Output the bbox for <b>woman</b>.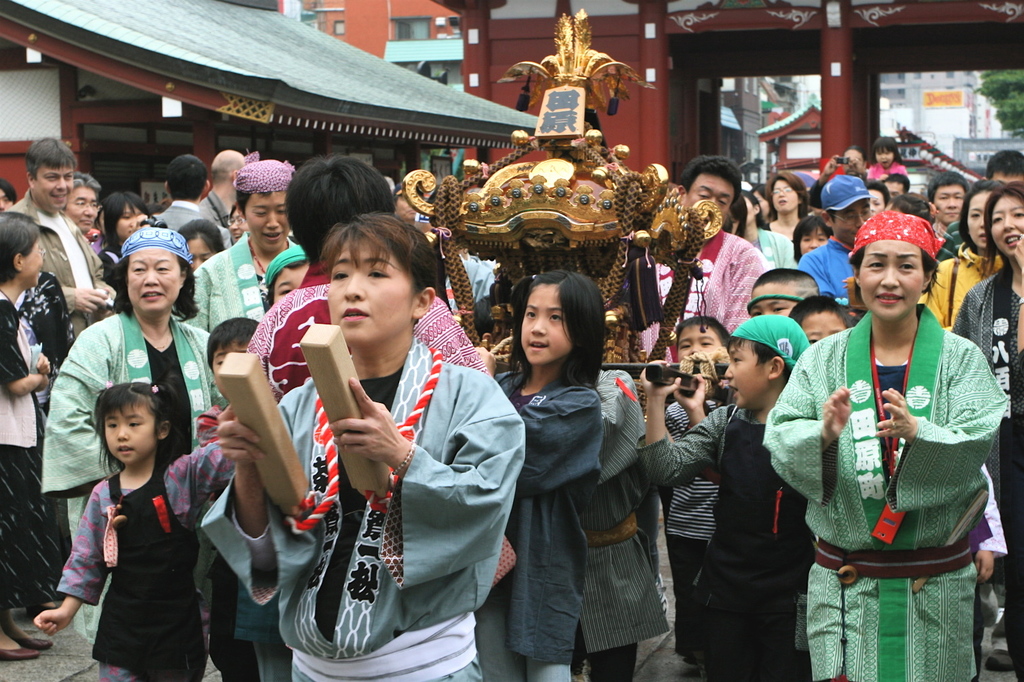
760,174,811,244.
